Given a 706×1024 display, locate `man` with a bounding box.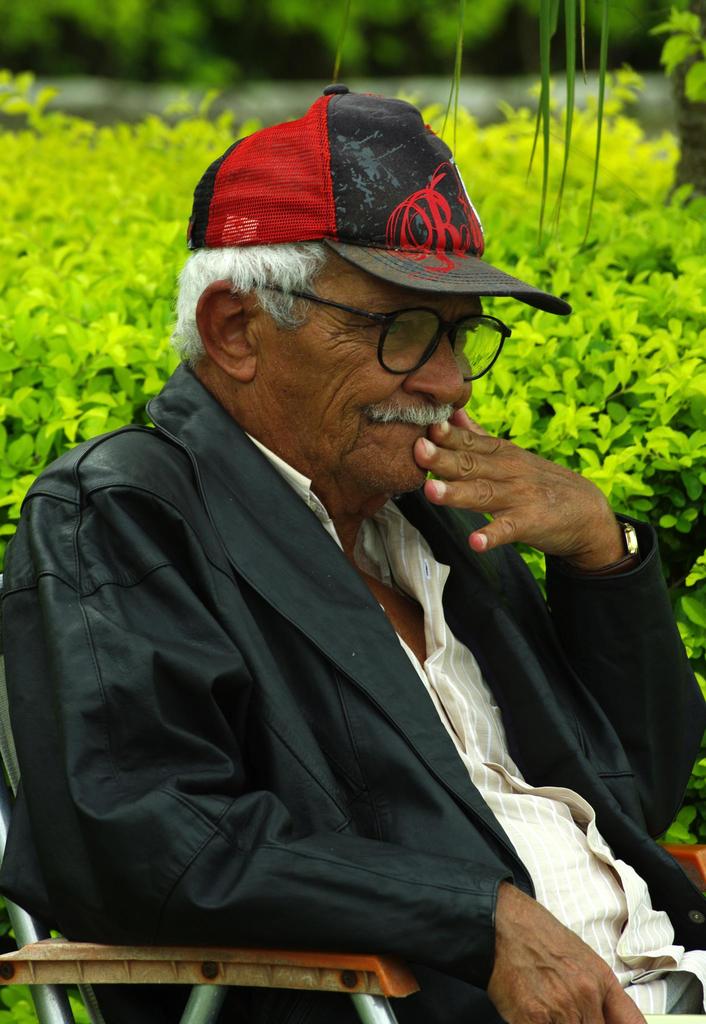
Located: 31 79 613 999.
